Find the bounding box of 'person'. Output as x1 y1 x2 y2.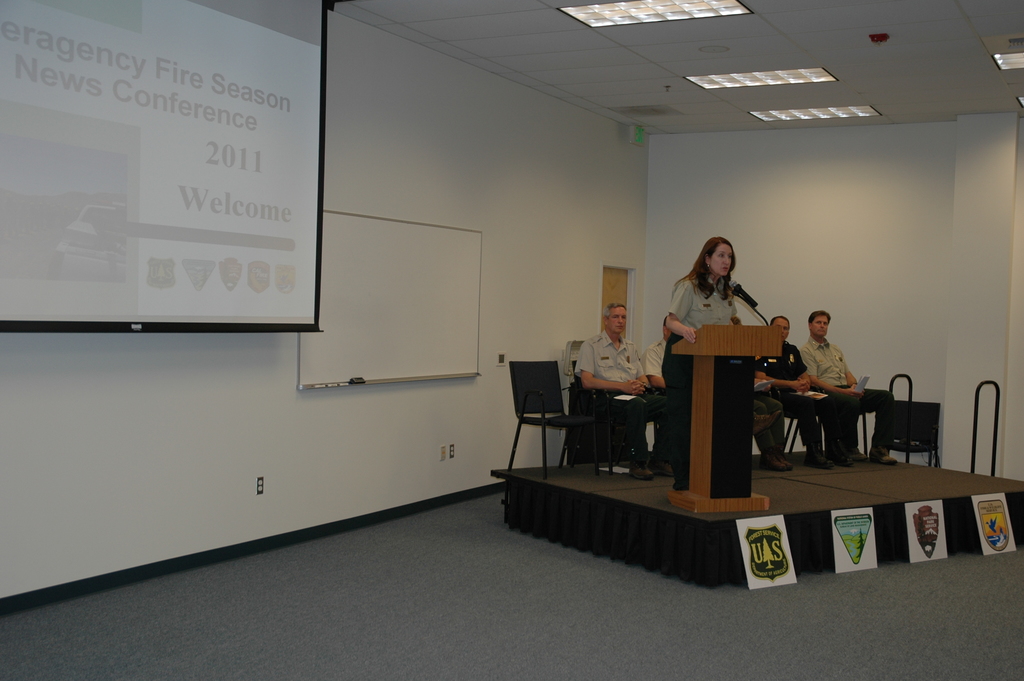
666 234 746 492.
